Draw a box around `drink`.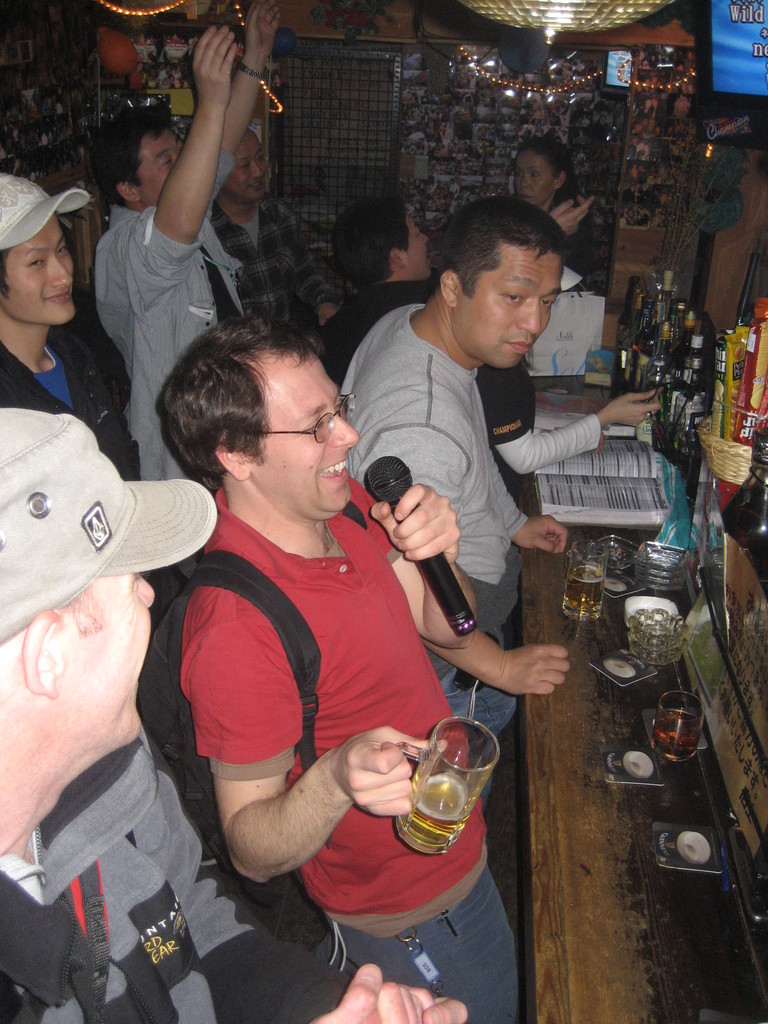
select_region(390, 774, 472, 855).
